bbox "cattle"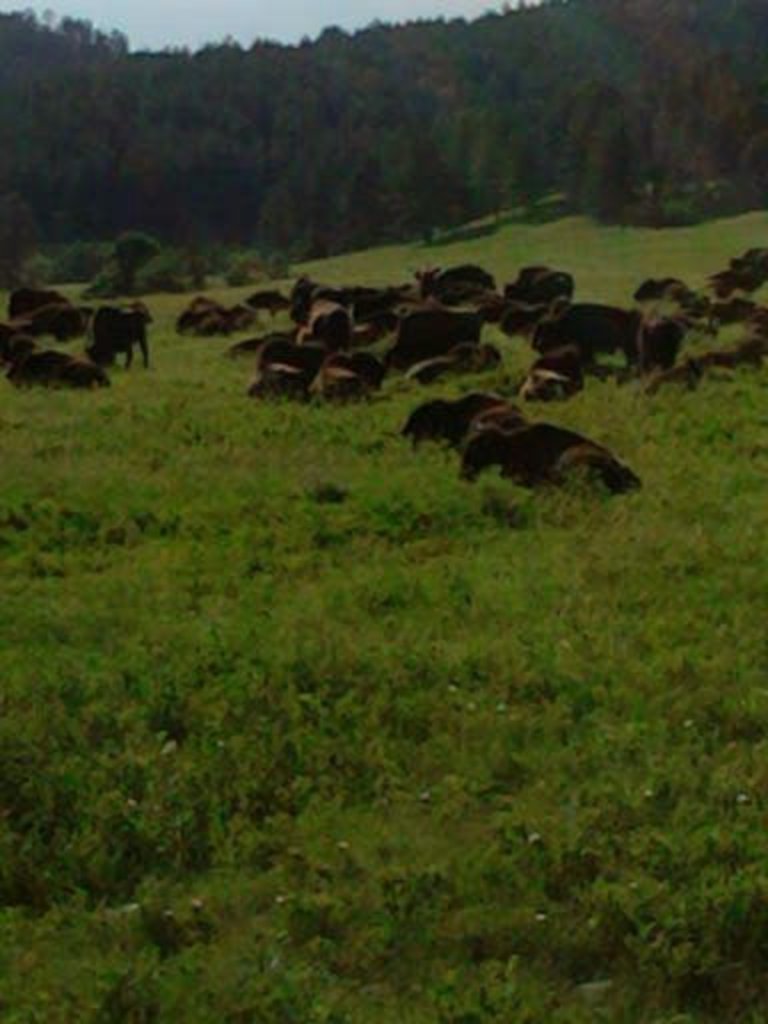
{"x1": 400, "y1": 392, "x2": 528, "y2": 460}
